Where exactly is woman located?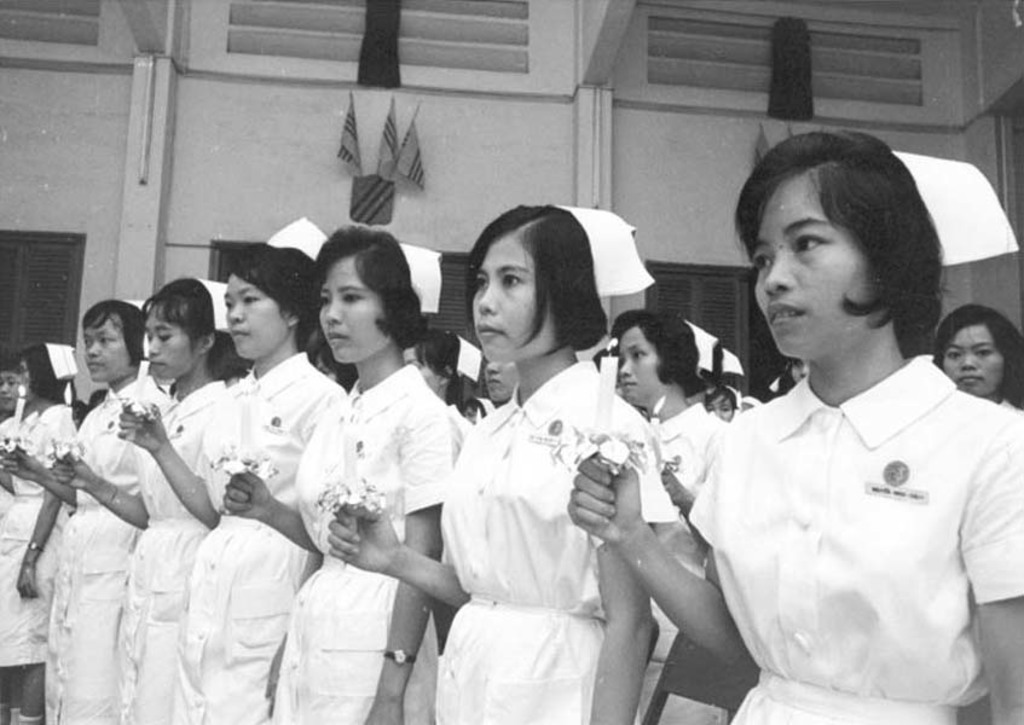
Its bounding box is [265, 225, 465, 724].
